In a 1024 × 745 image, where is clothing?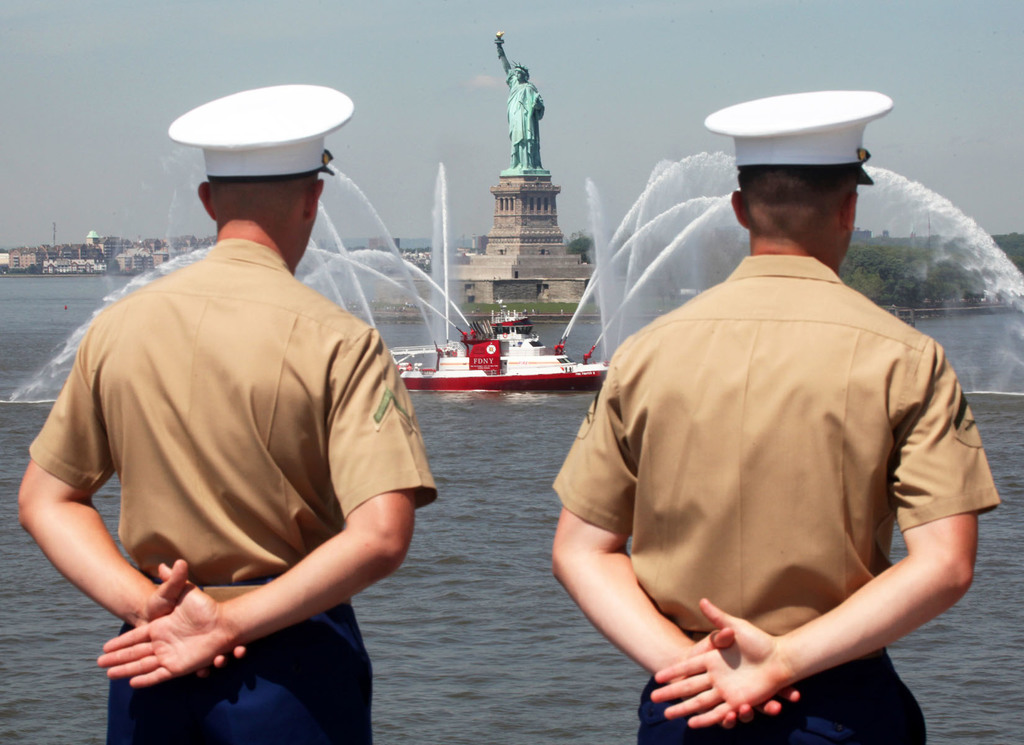
48/199/406/709.
